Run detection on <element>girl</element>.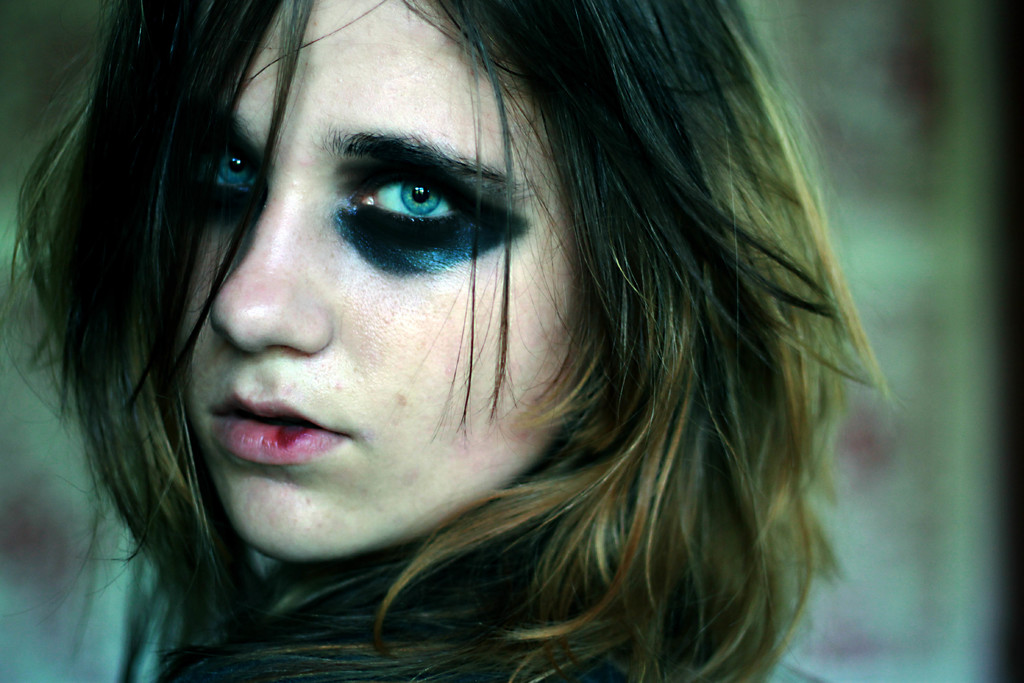
Result: left=0, top=0, right=909, bottom=682.
